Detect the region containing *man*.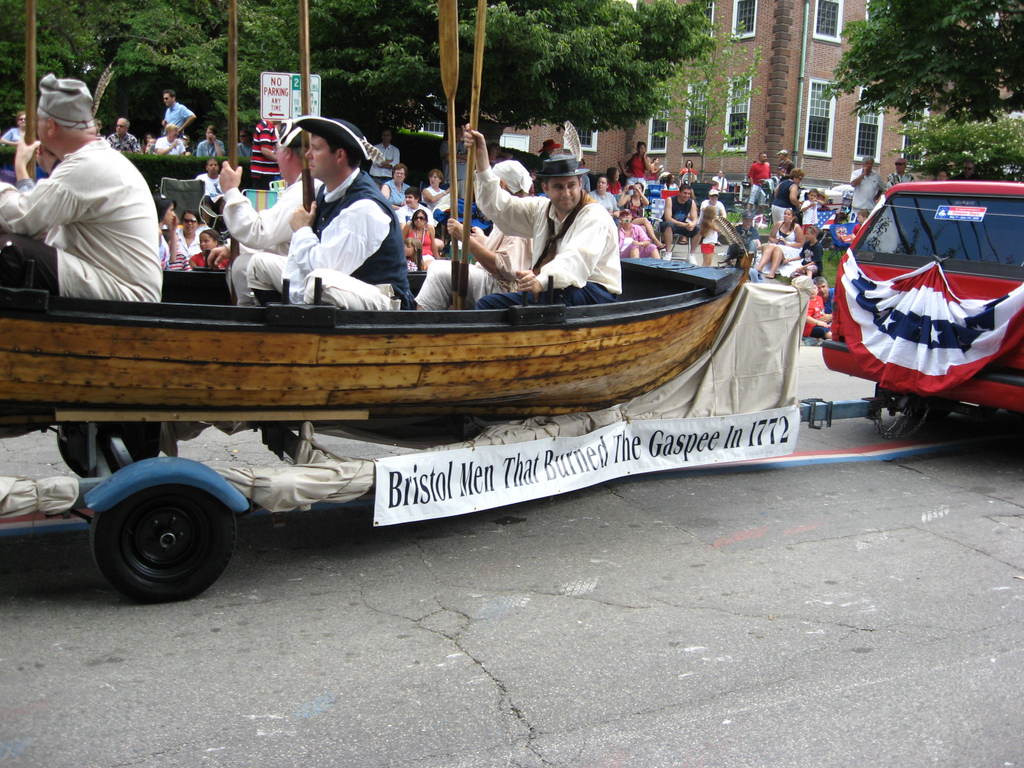
x1=881, y1=160, x2=912, y2=195.
